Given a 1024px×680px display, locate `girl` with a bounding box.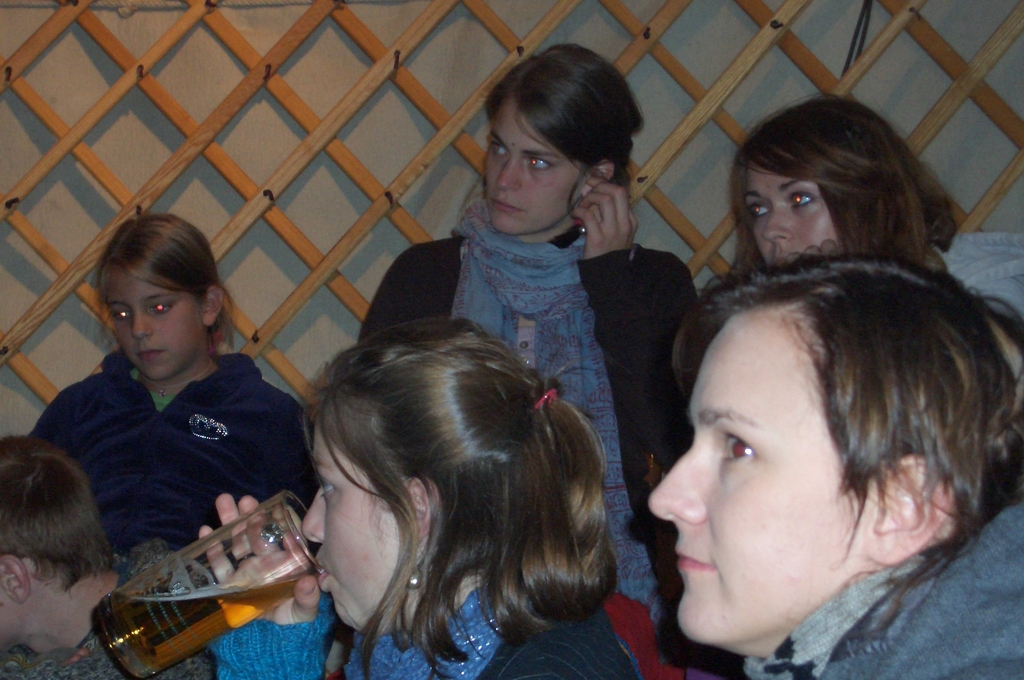
Located: select_region(729, 98, 1023, 312).
